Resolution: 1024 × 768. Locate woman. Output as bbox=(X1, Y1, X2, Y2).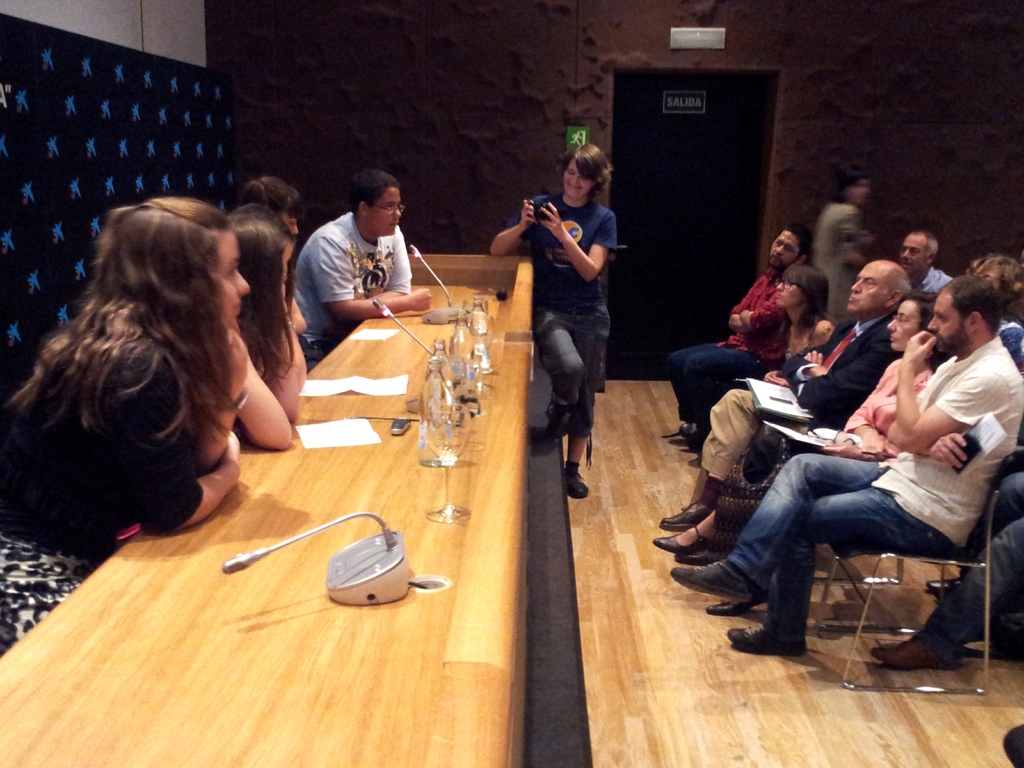
bbox=(772, 267, 831, 367).
